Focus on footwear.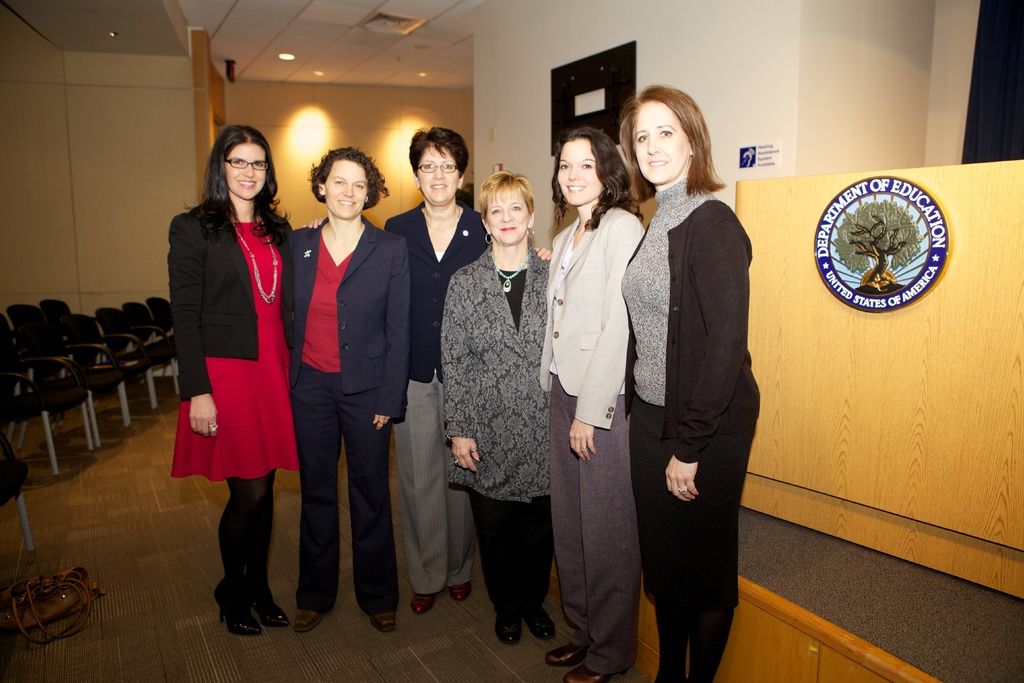
Focused at x1=548, y1=635, x2=587, y2=666.
